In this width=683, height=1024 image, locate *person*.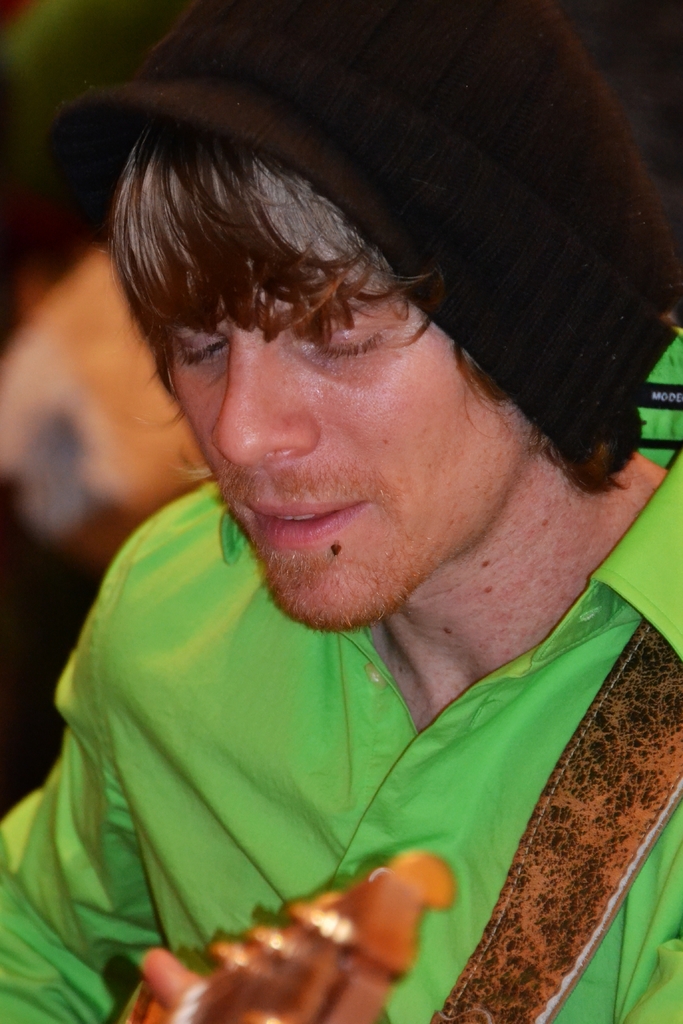
Bounding box: 0, 37, 682, 1009.
